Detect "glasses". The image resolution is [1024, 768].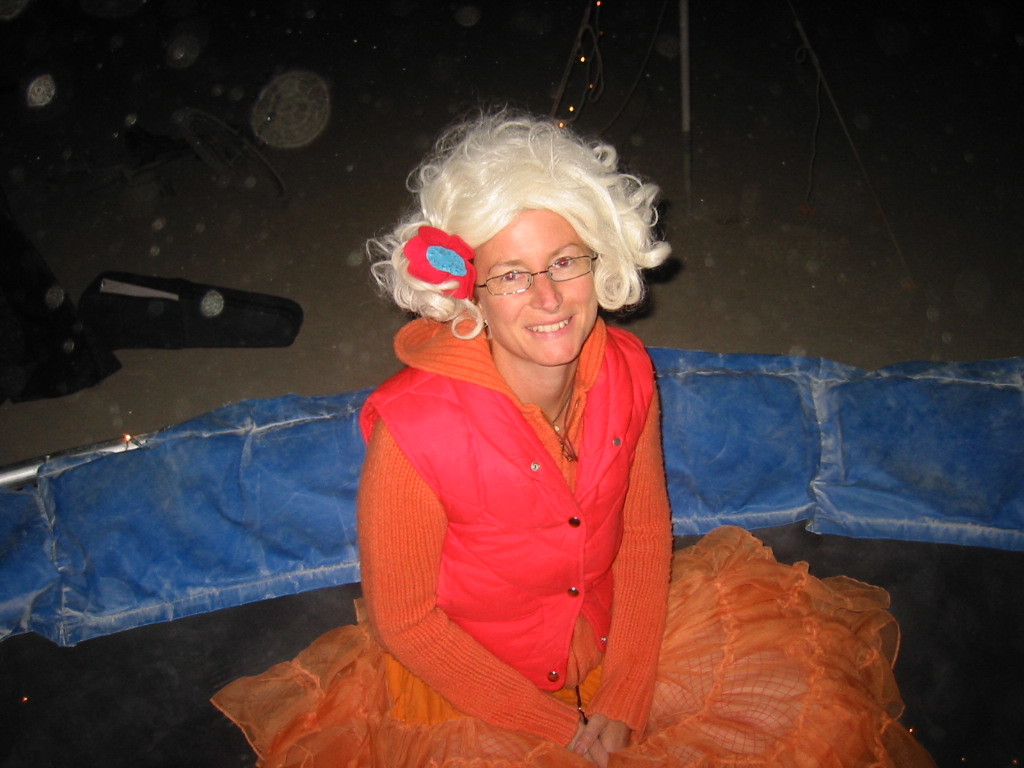
458,248,608,303.
